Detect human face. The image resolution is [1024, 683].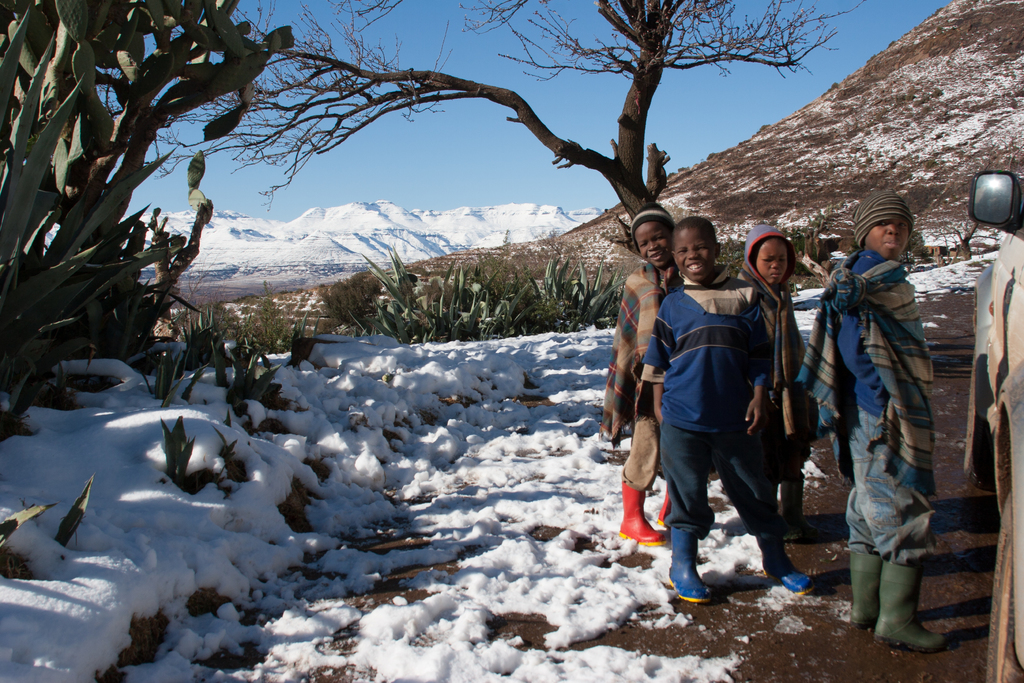
752:240:793:281.
